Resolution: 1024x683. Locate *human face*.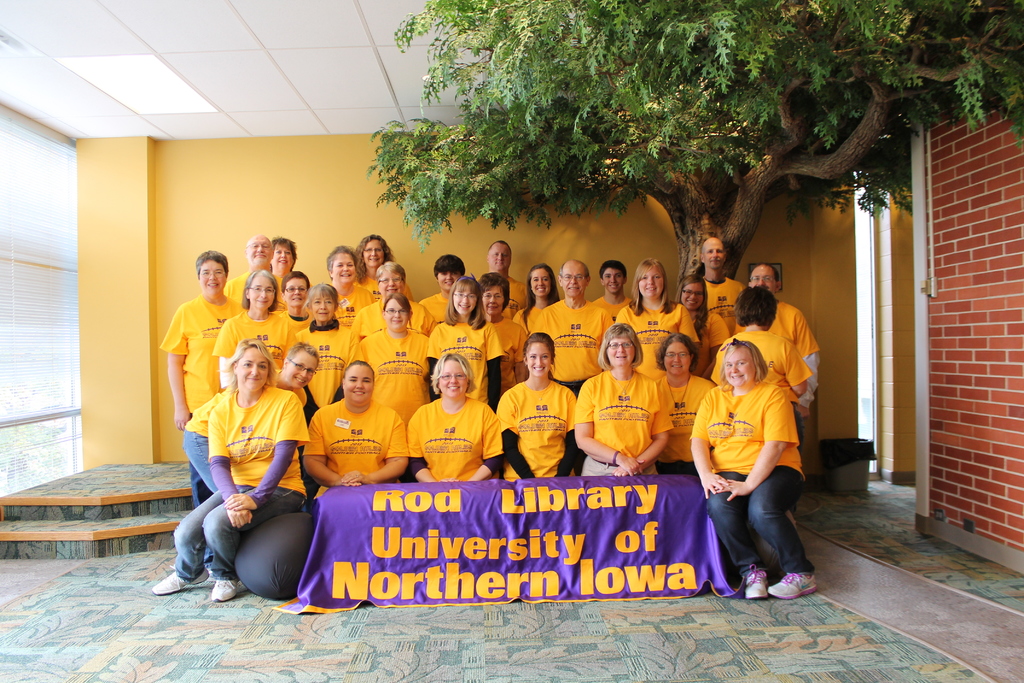
detection(562, 260, 586, 298).
